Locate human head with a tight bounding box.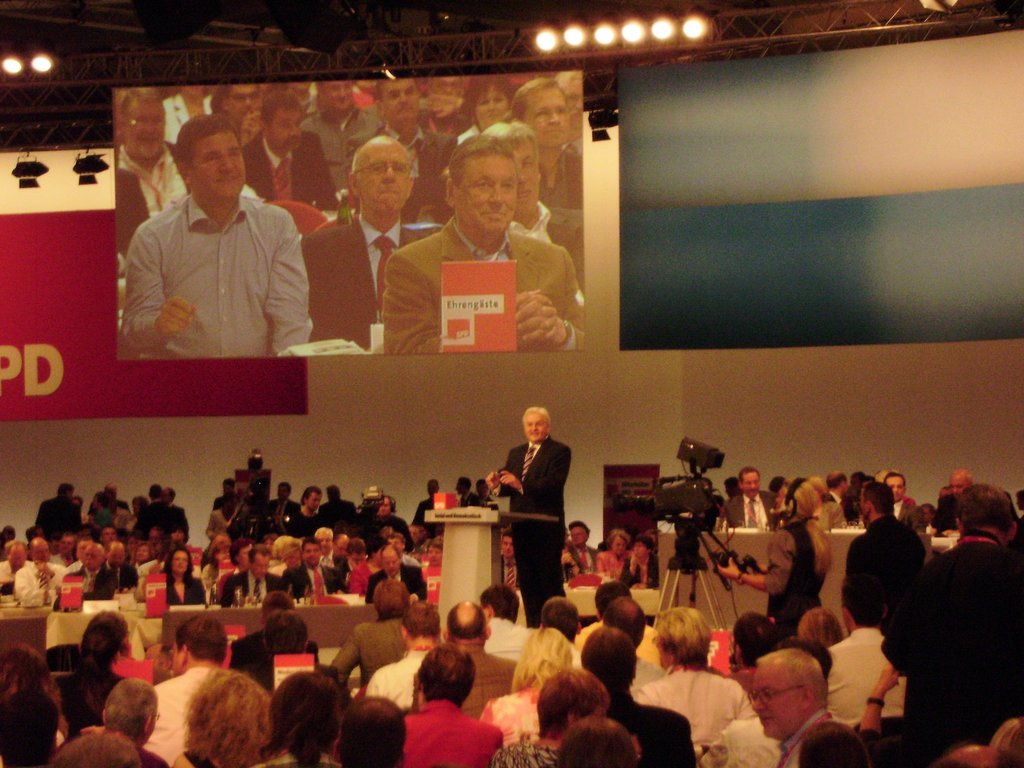
(0,690,58,767).
